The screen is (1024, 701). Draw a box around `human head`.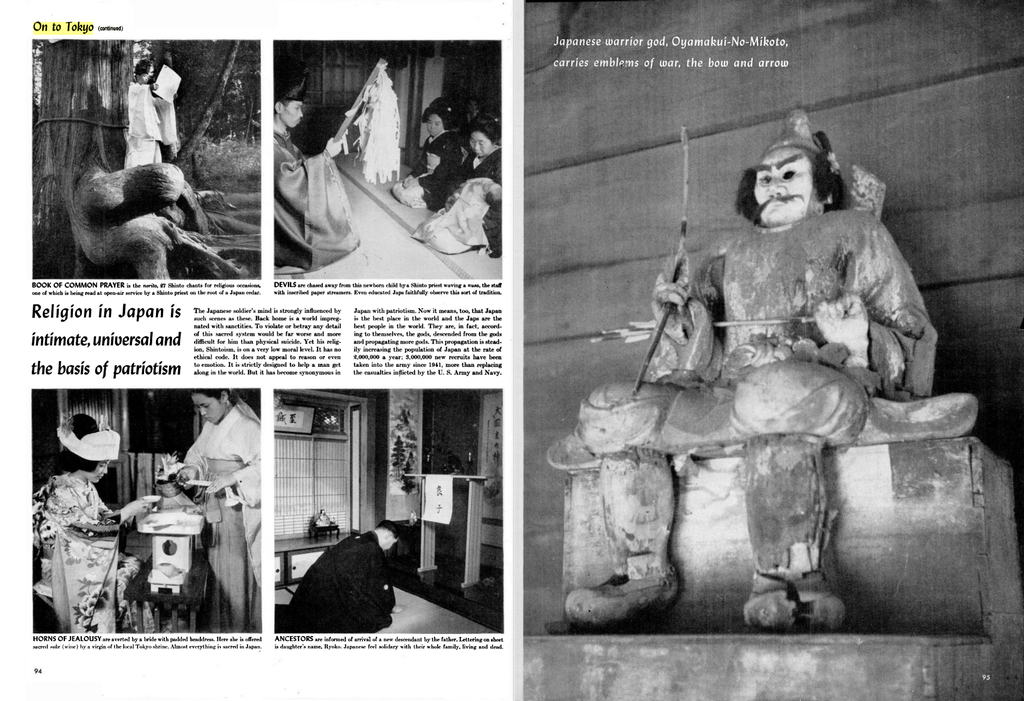
bbox(68, 423, 113, 484).
